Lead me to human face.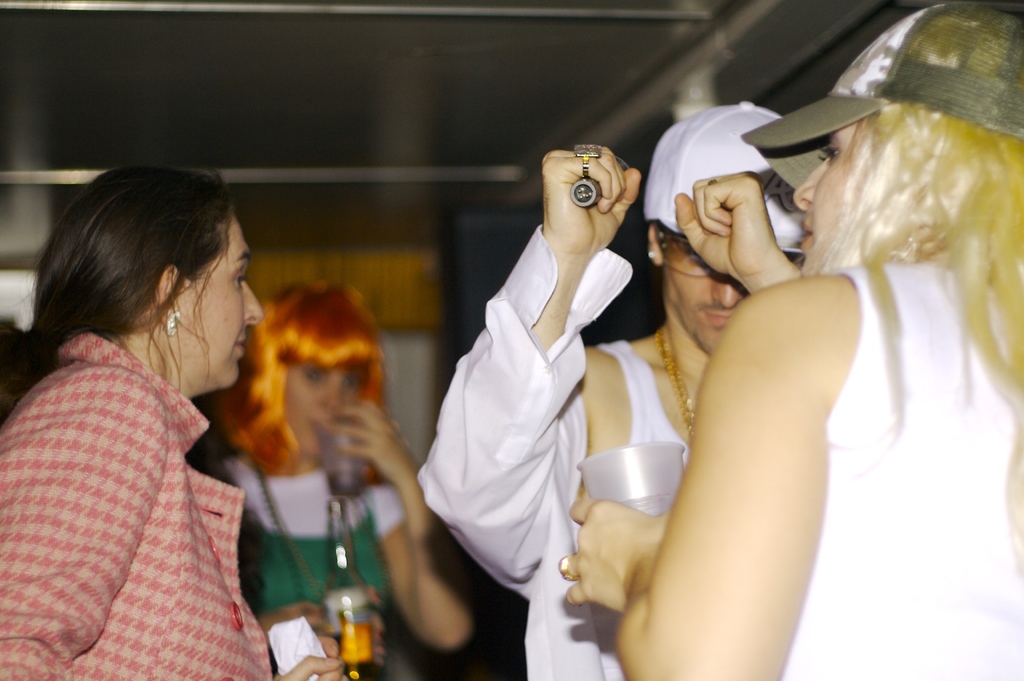
Lead to detection(792, 125, 863, 280).
